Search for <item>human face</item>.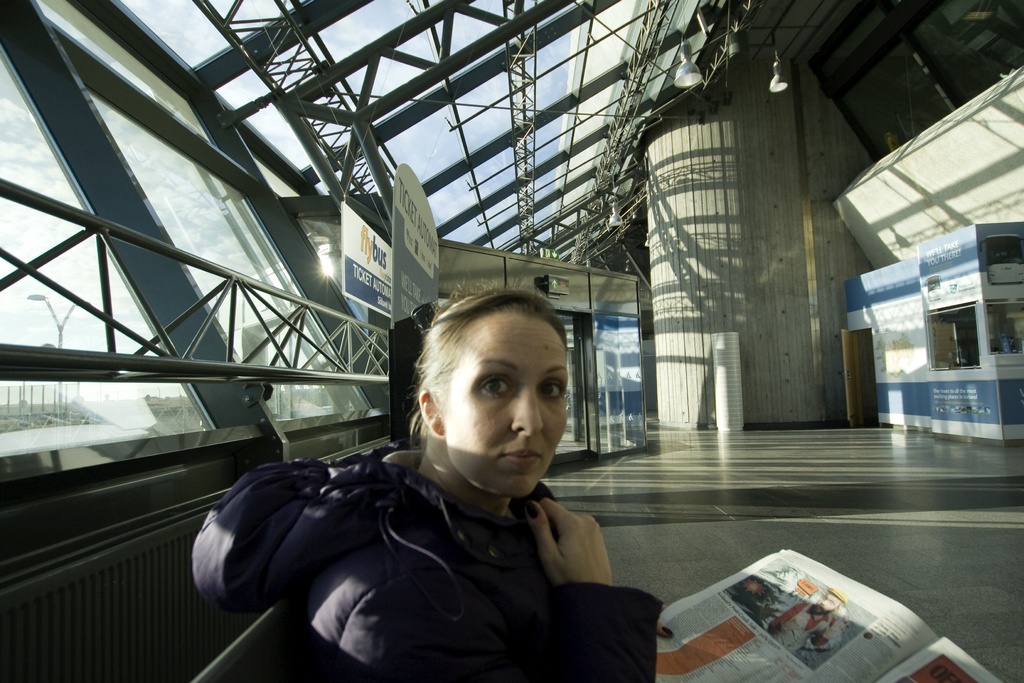
Found at <region>445, 318, 565, 498</region>.
